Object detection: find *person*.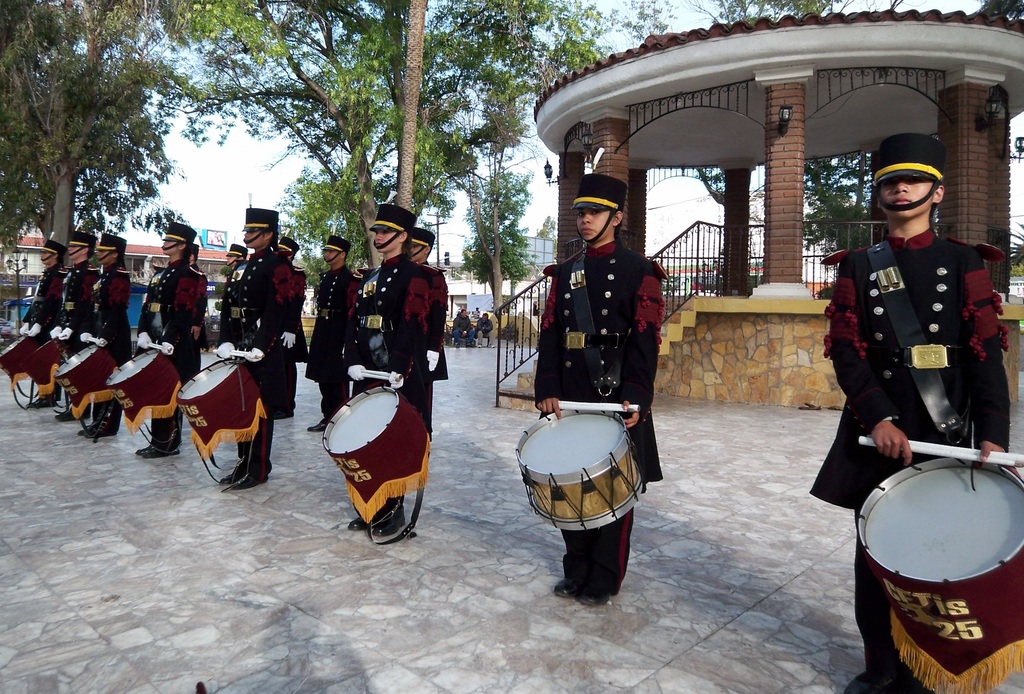
<box>474,311,496,348</box>.
